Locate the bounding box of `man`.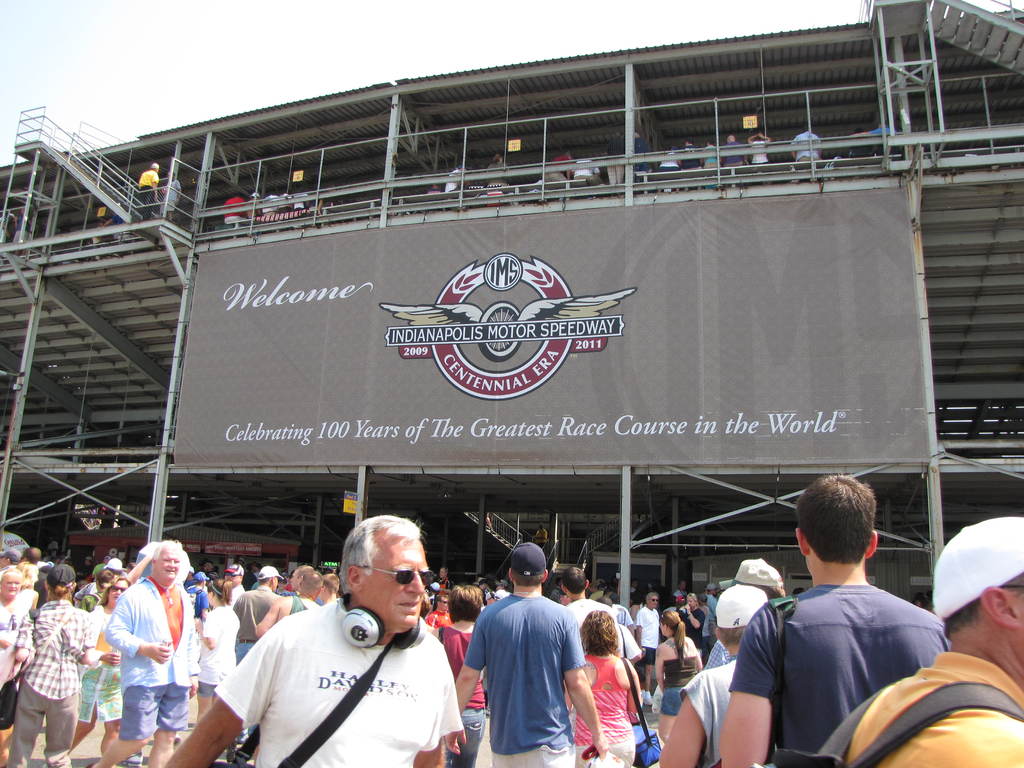
Bounding box: select_region(642, 591, 664, 691).
